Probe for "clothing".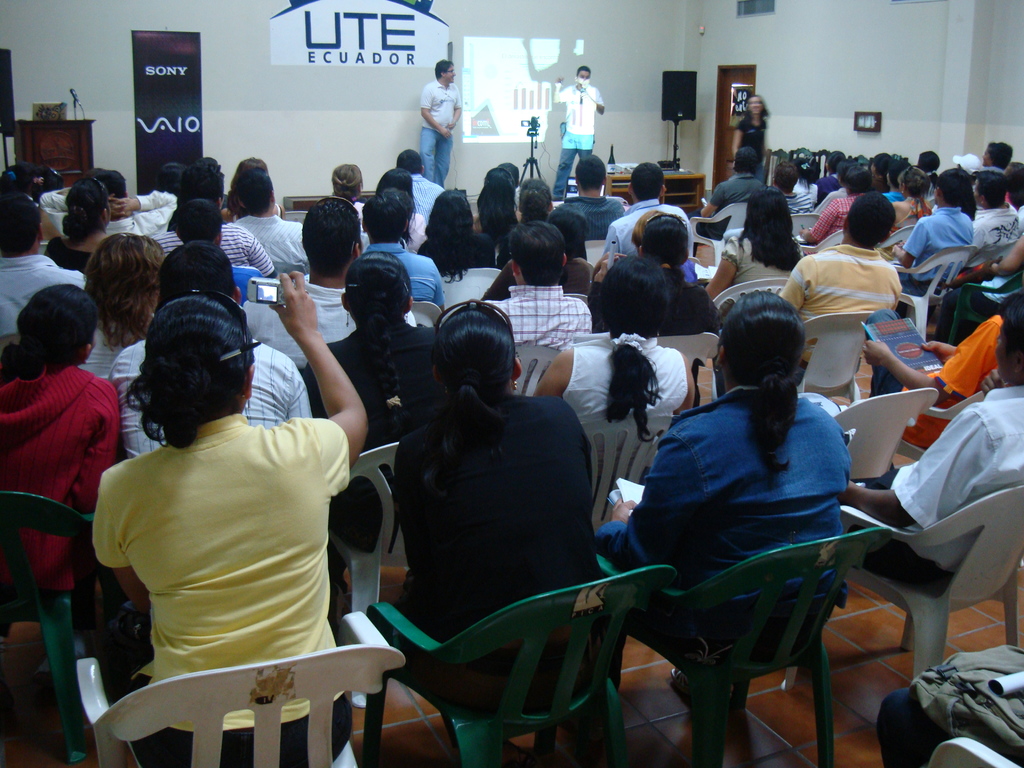
Probe result: box(79, 421, 387, 767).
